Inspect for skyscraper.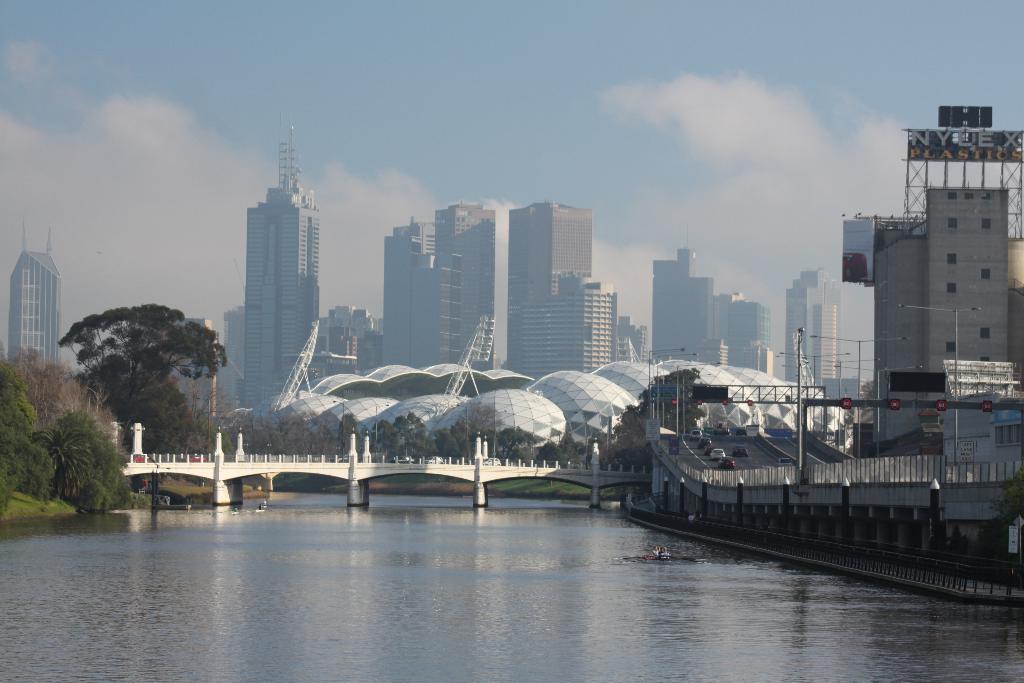
Inspection: <bbox>377, 211, 452, 375</bbox>.
